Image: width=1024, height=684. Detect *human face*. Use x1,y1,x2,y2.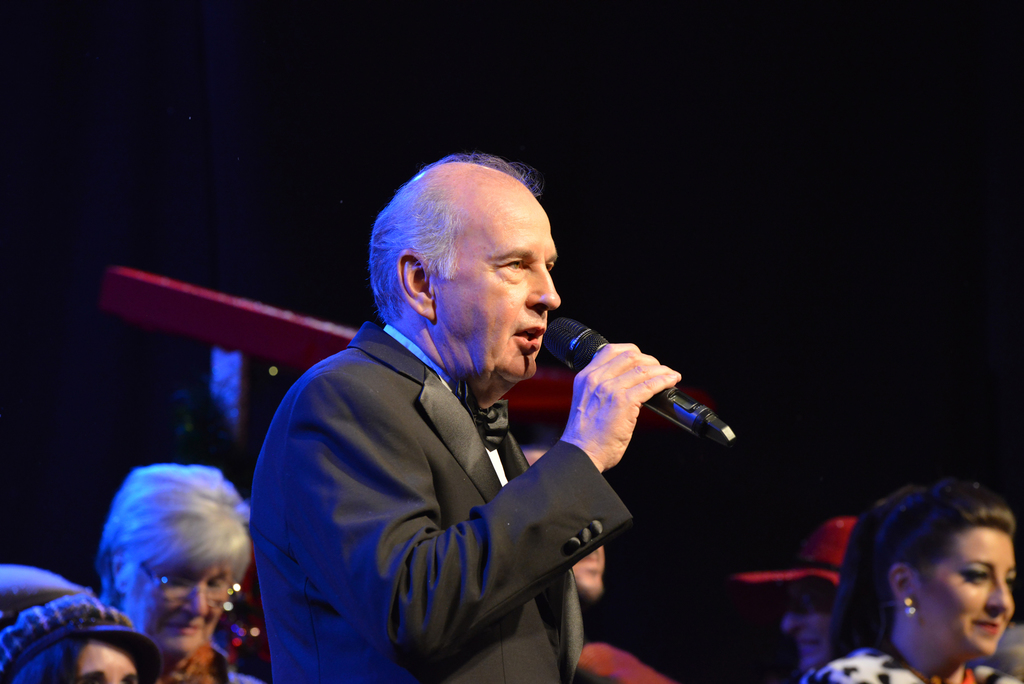
572,541,605,604.
